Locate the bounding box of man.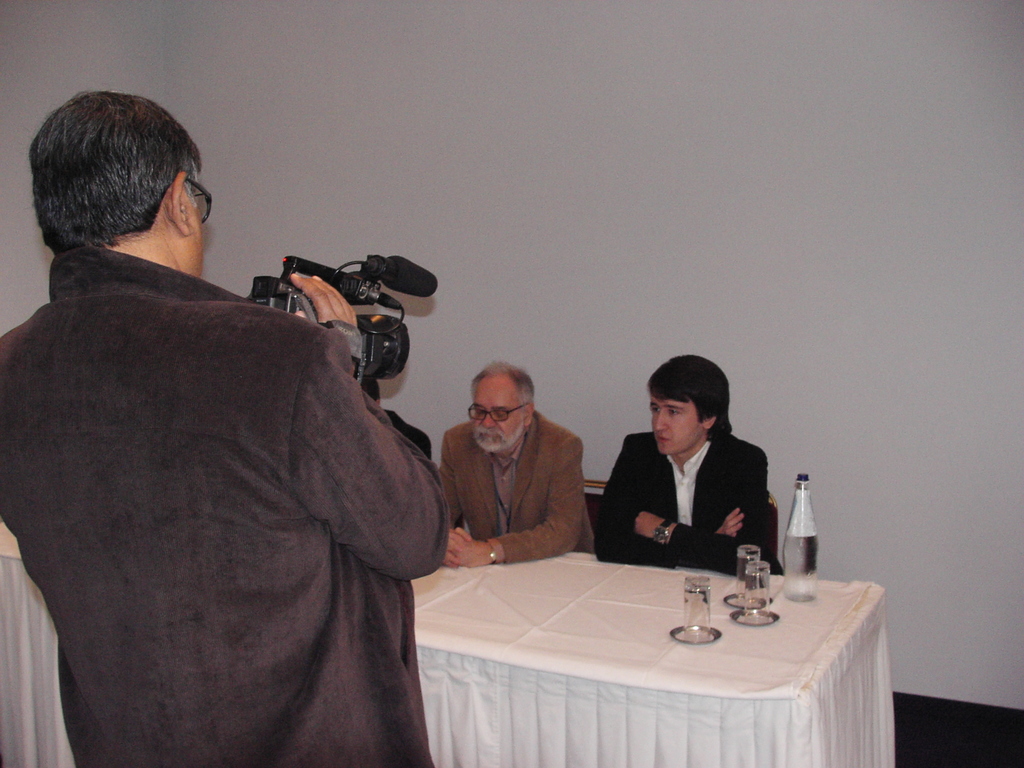
Bounding box: 0,88,449,767.
